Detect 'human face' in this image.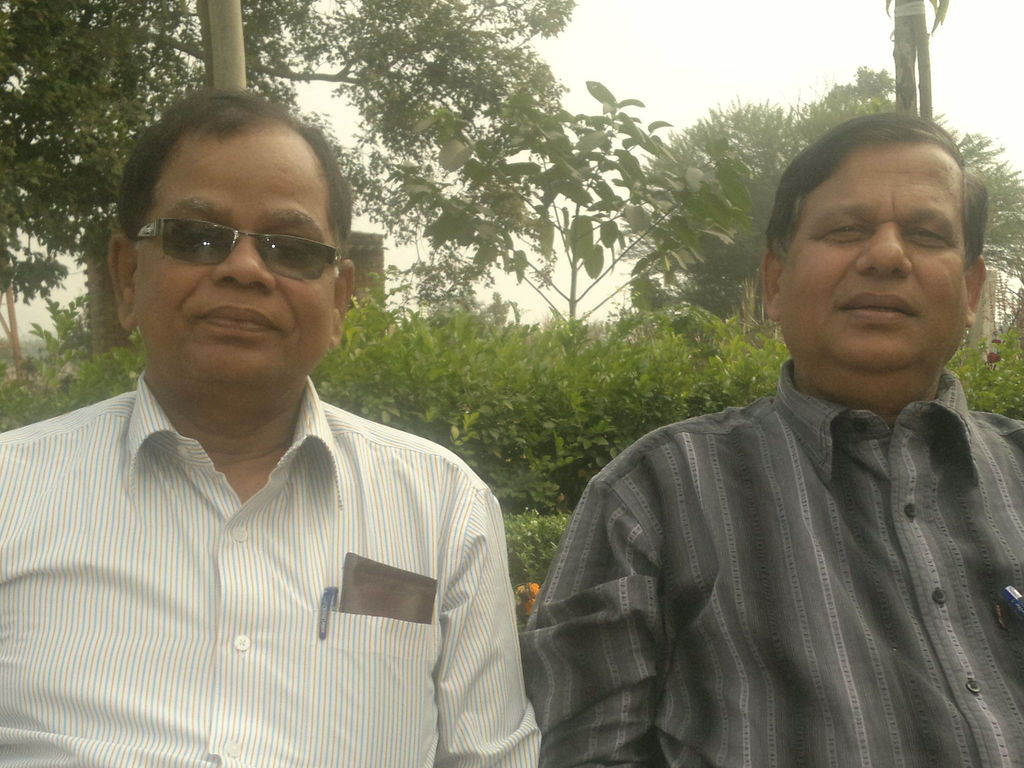
Detection: (x1=132, y1=122, x2=332, y2=389).
